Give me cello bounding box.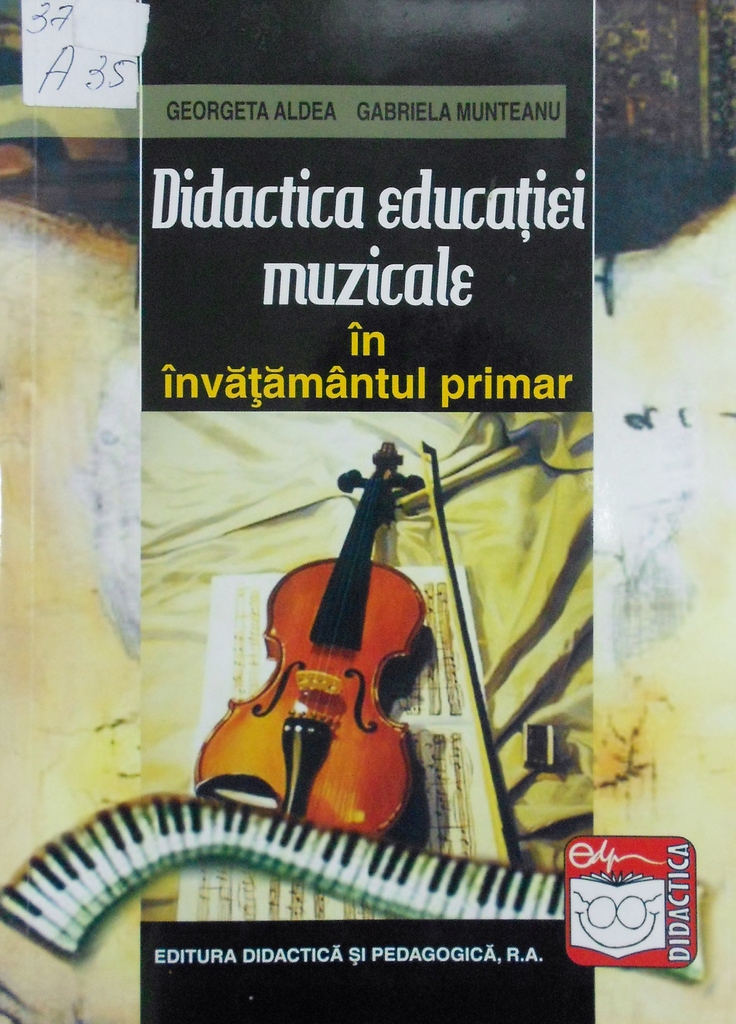
{"x1": 194, "y1": 442, "x2": 427, "y2": 835}.
